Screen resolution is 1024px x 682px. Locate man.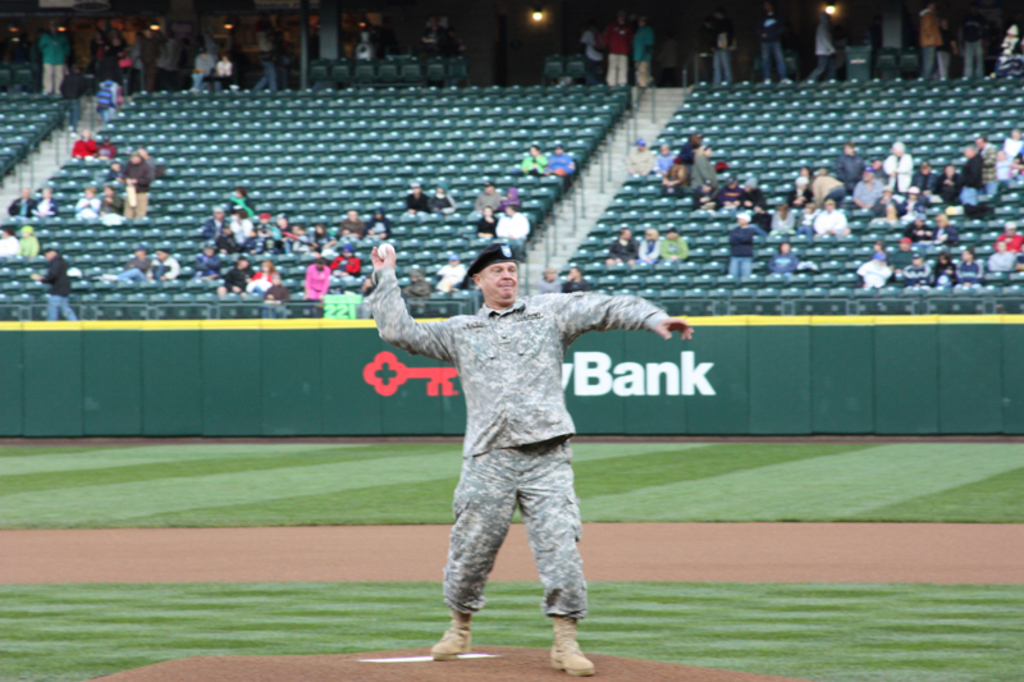
728,212,759,282.
